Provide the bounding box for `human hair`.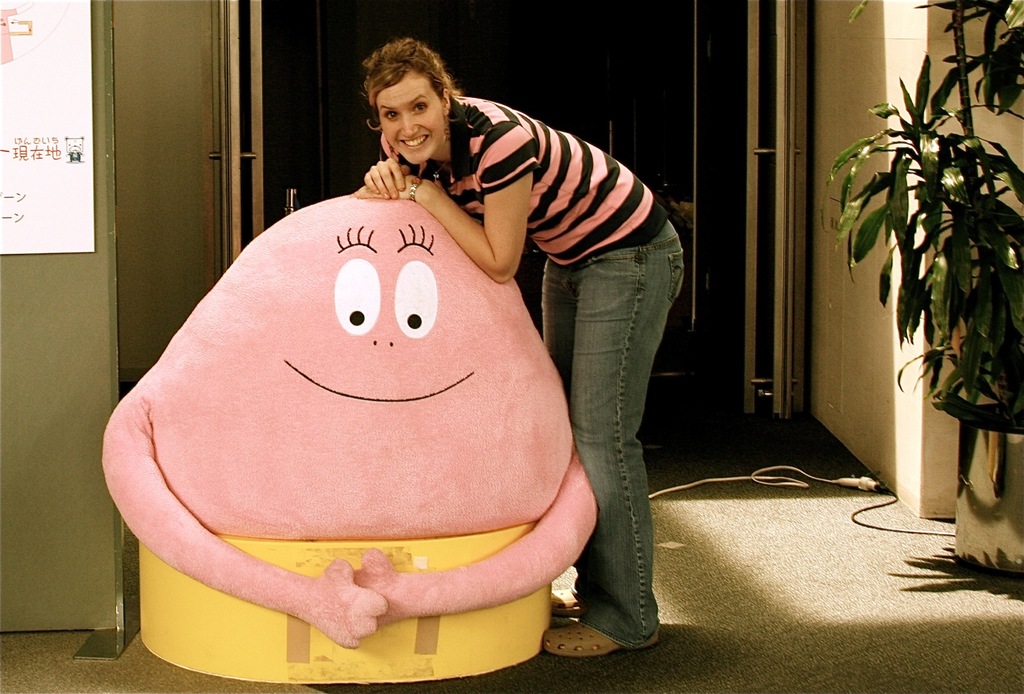
350/47/458/143.
